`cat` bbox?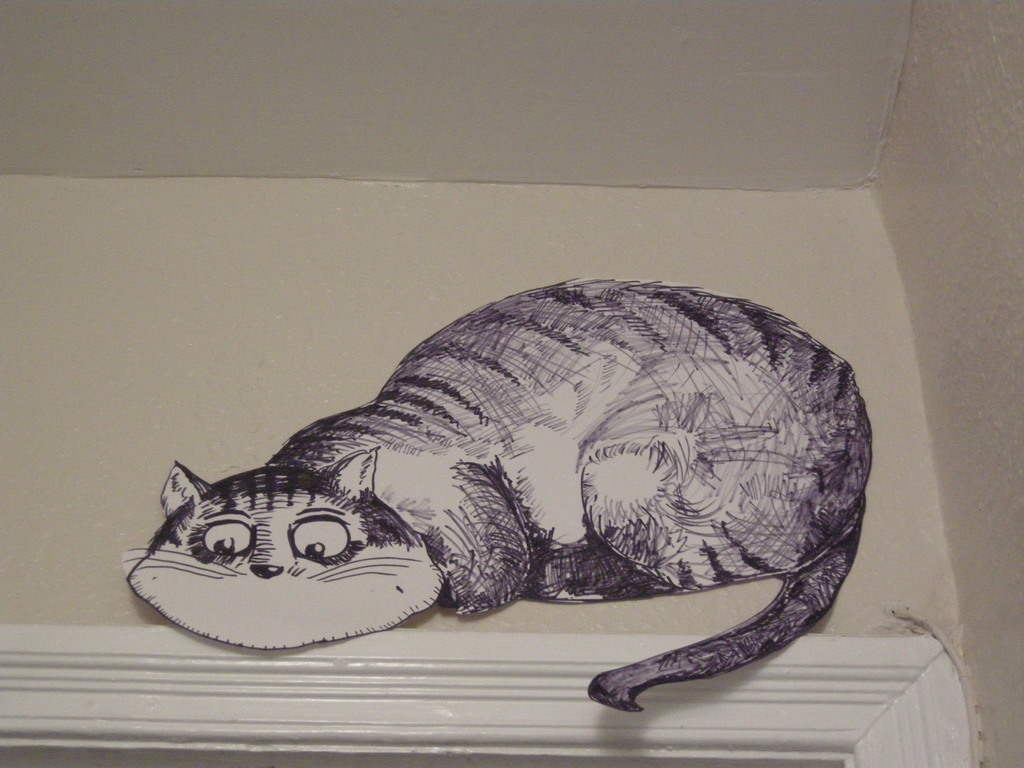
Rect(126, 271, 877, 720)
